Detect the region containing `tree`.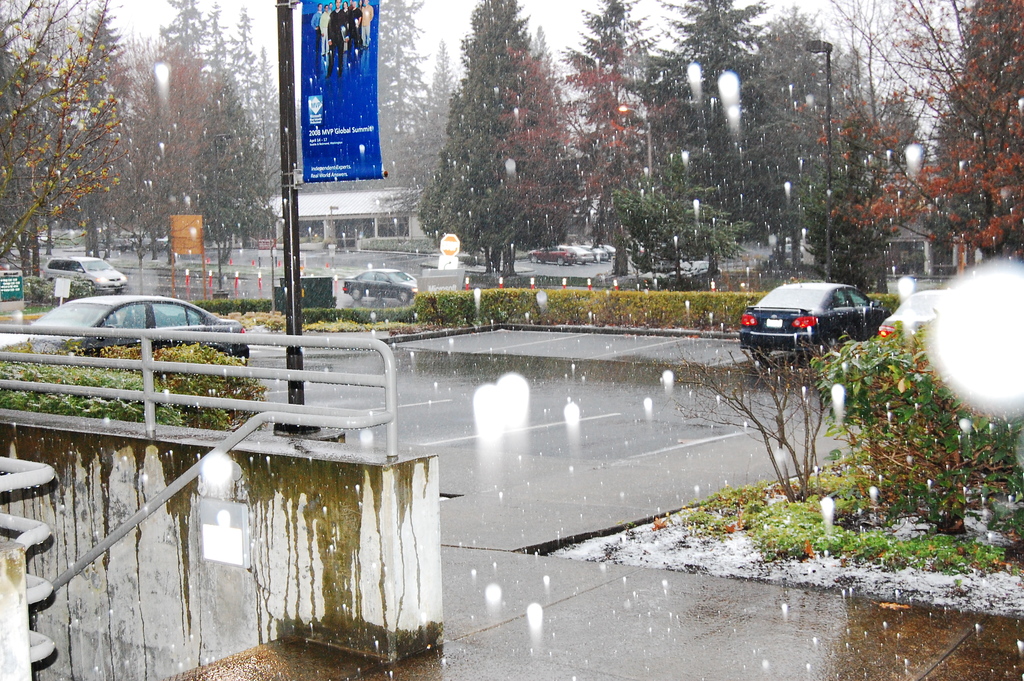
[794, 0, 1023, 264].
